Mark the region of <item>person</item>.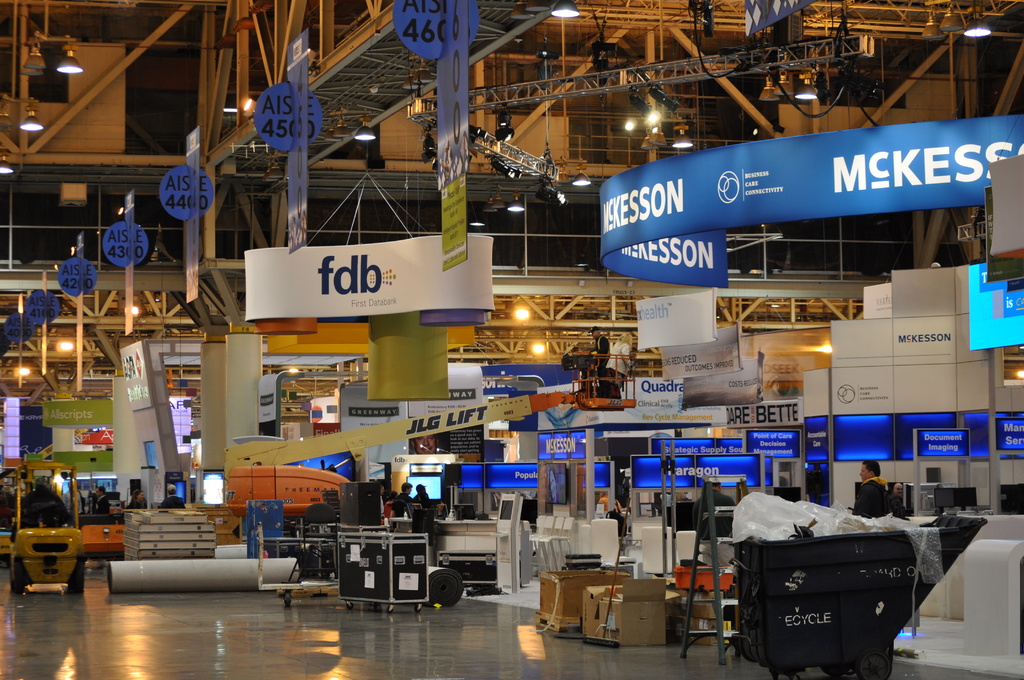
Region: {"x1": 547, "y1": 465, "x2": 559, "y2": 502}.
